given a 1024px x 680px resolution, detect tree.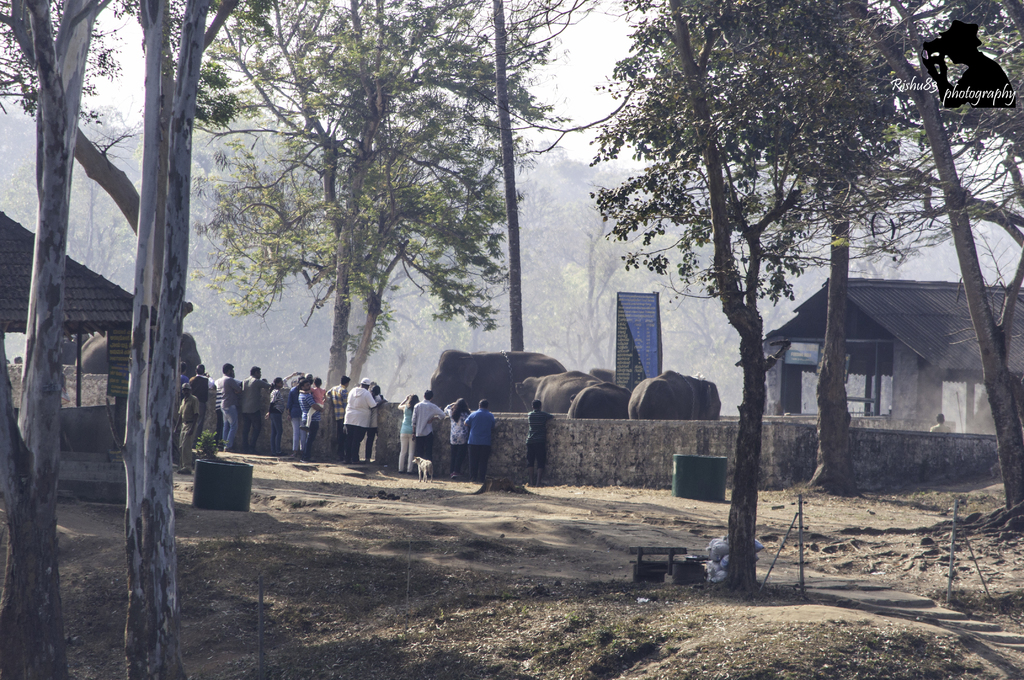
[left=0, top=104, right=145, bottom=359].
